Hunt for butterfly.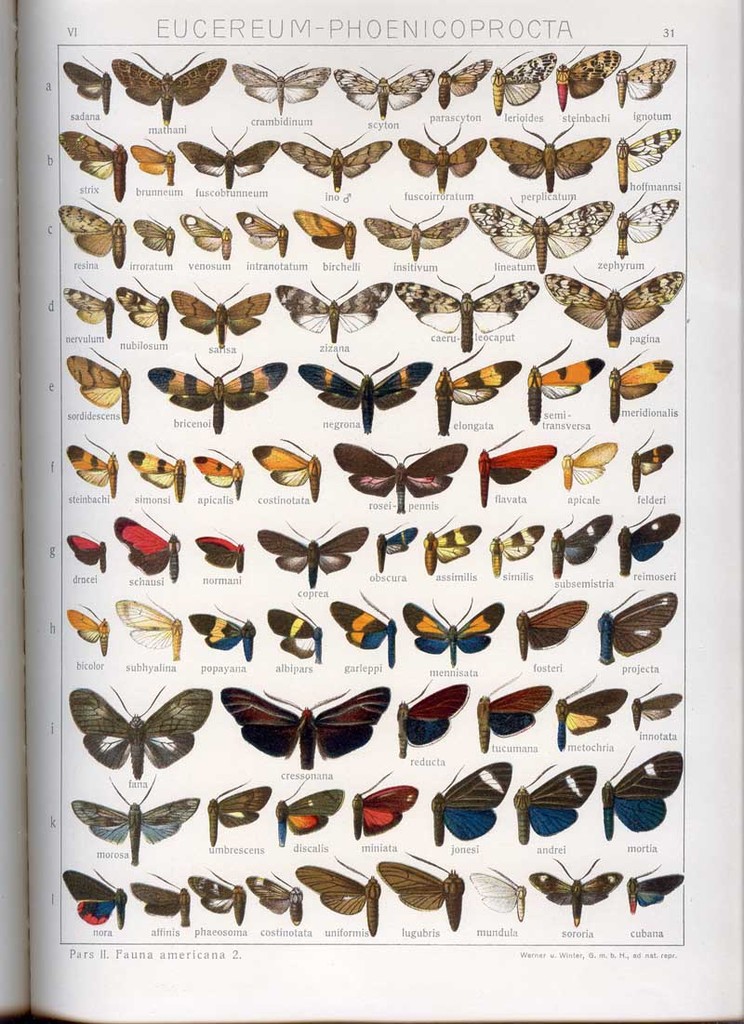
Hunted down at x1=67, y1=352, x2=138, y2=414.
